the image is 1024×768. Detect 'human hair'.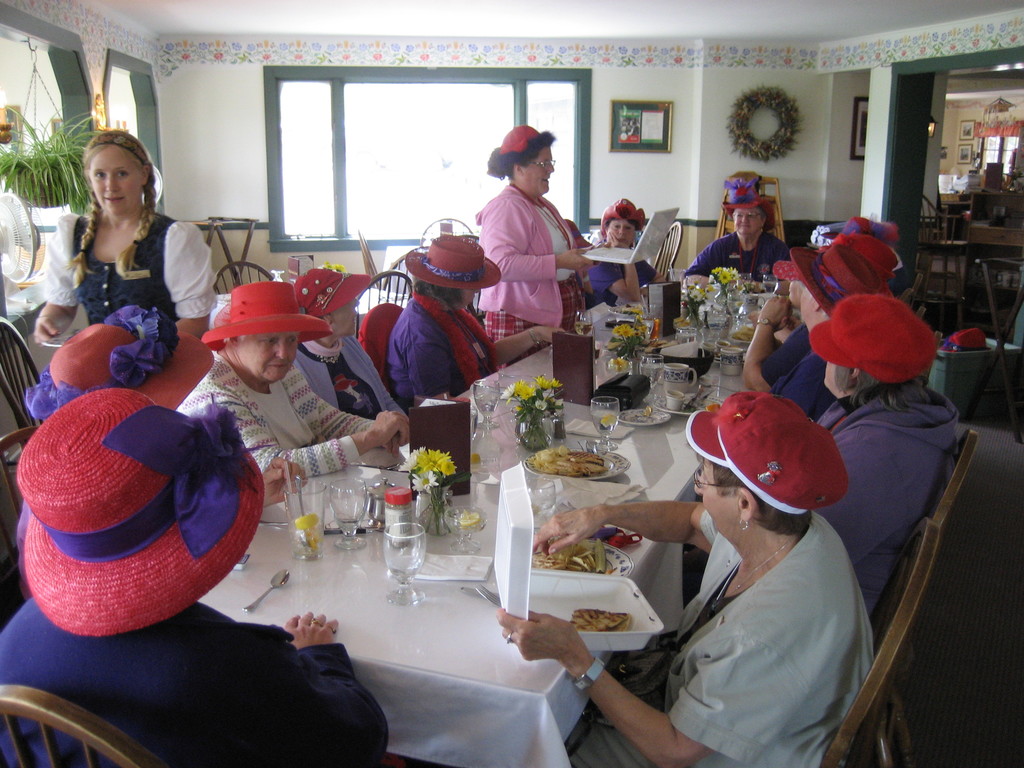
Detection: [413,266,464,325].
